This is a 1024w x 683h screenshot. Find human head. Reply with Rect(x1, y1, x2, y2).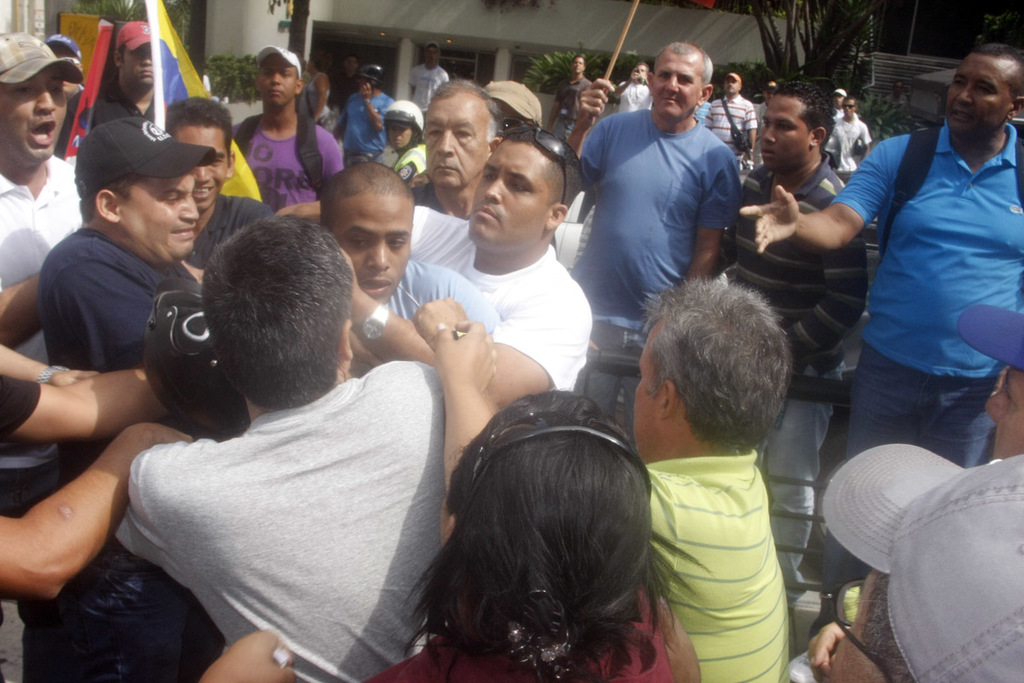
Rect(723, 73, 746, 94).
